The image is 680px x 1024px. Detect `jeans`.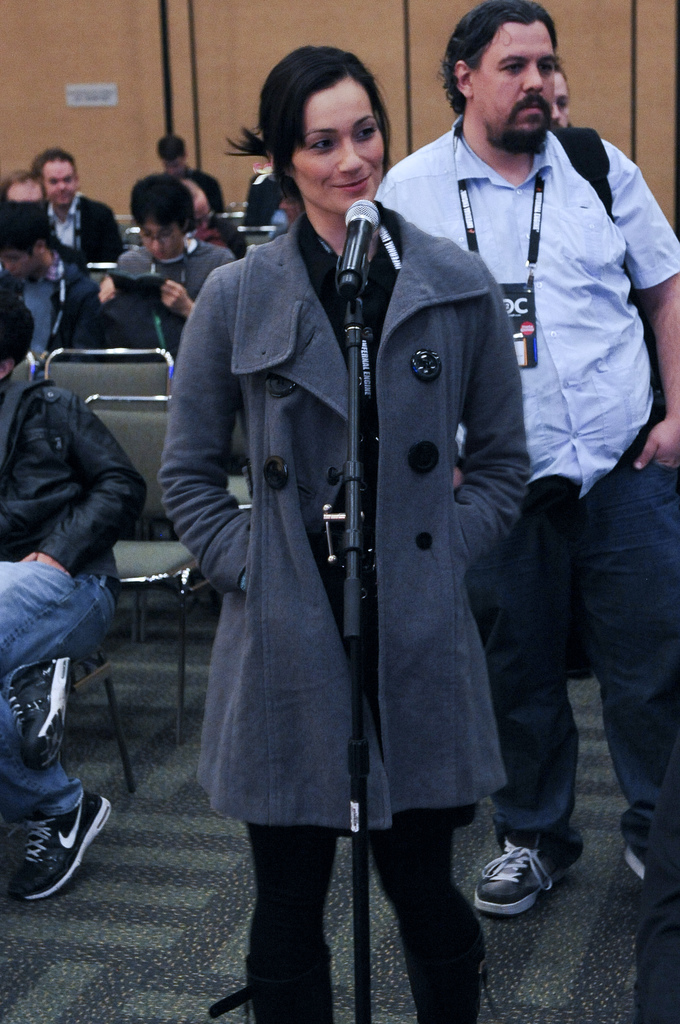
Detection: {"x1": 0, "y1": 555, "x2": 117, "y2": 821}.
